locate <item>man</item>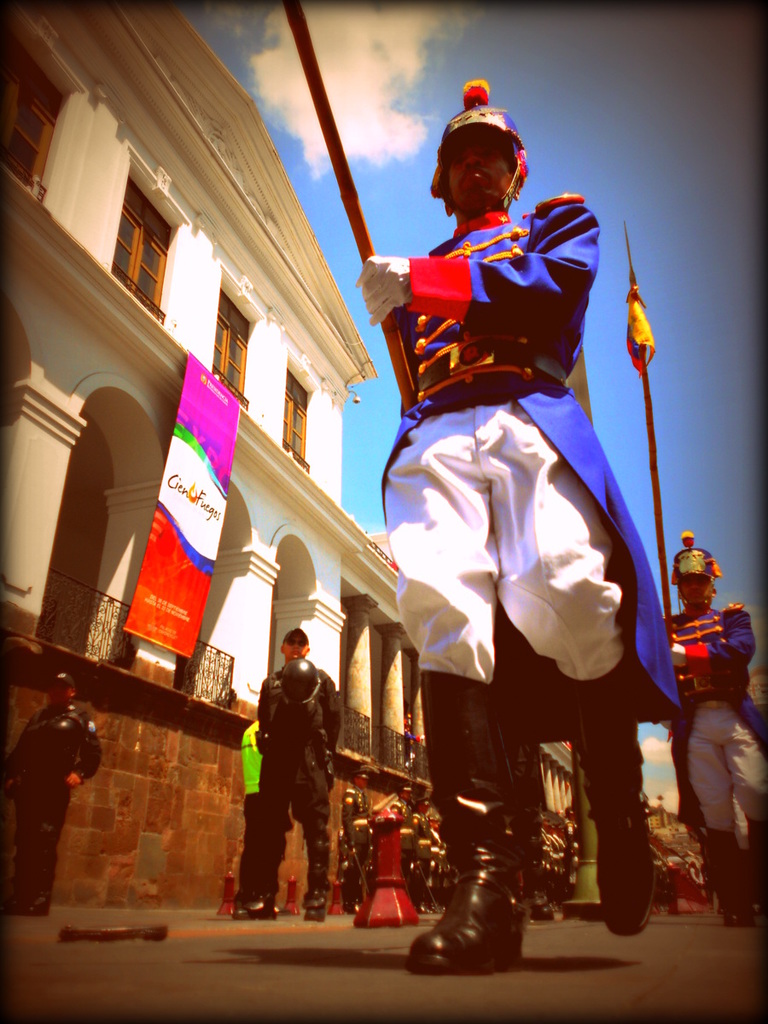
660,538,767,922
